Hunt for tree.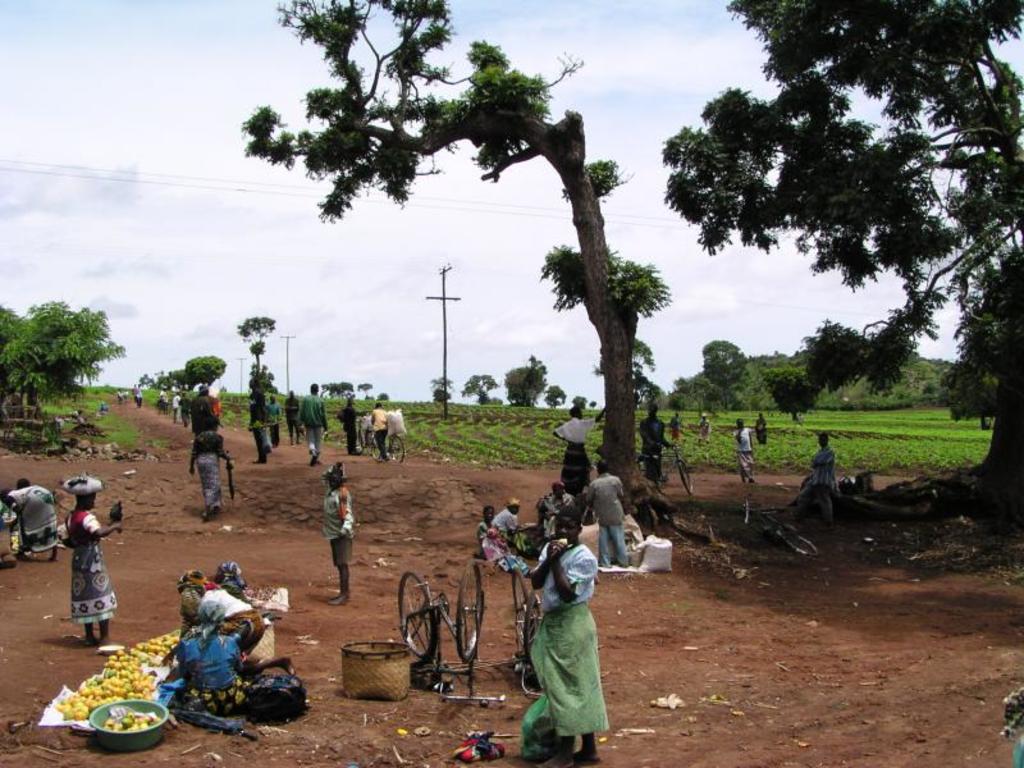
Hunted down at pyautogui.locateOnScreen(234, 316, 274, 339).
